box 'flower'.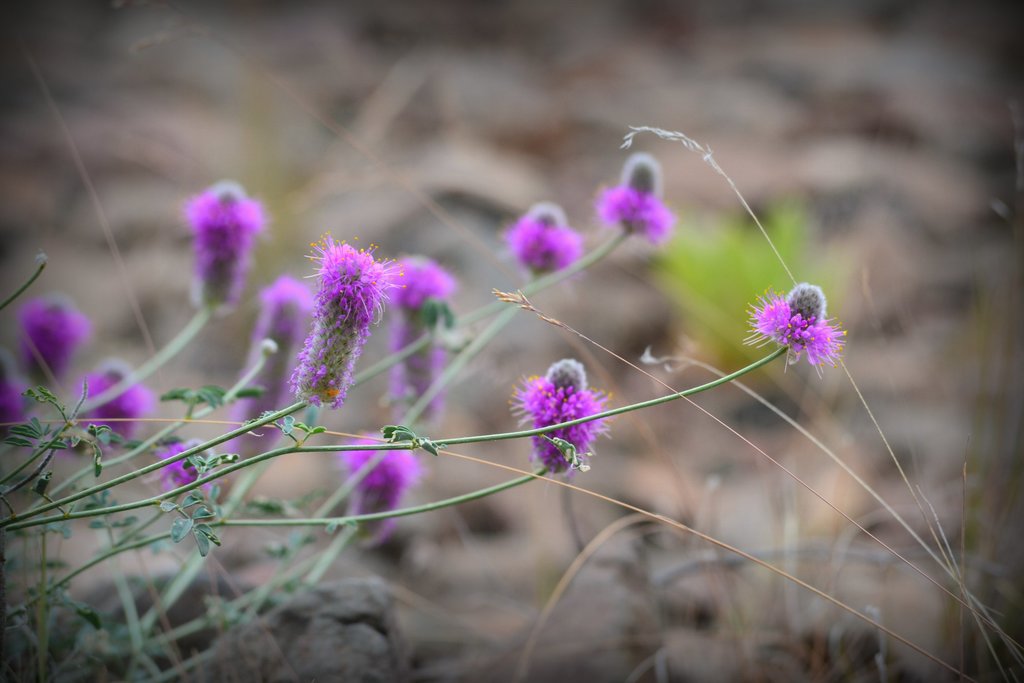
l=746, t=276, r=851, b=368.
